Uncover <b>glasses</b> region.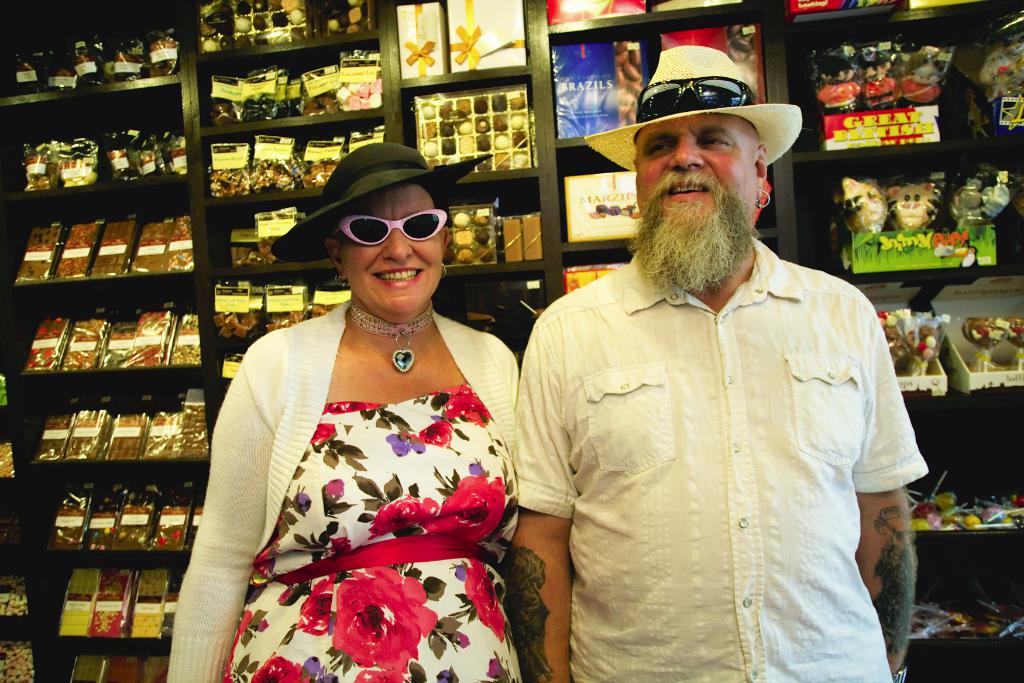
Uncovered: l=328, t=208, r=450, b=258.
